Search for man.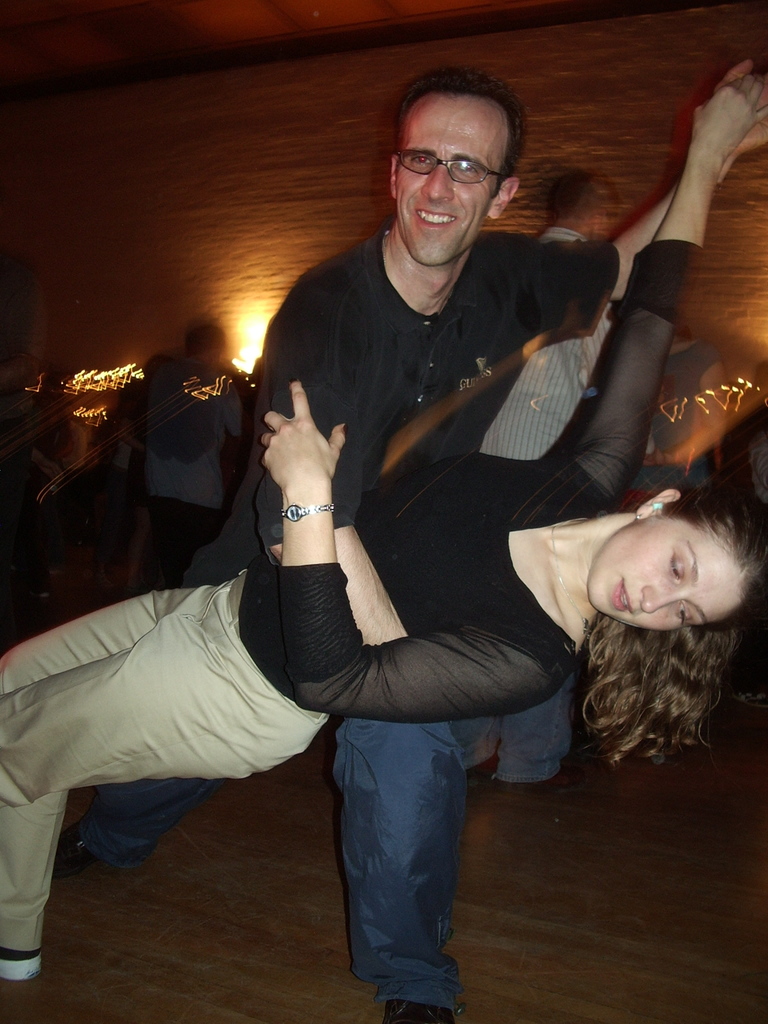
Found at [40,52,766,1023].
